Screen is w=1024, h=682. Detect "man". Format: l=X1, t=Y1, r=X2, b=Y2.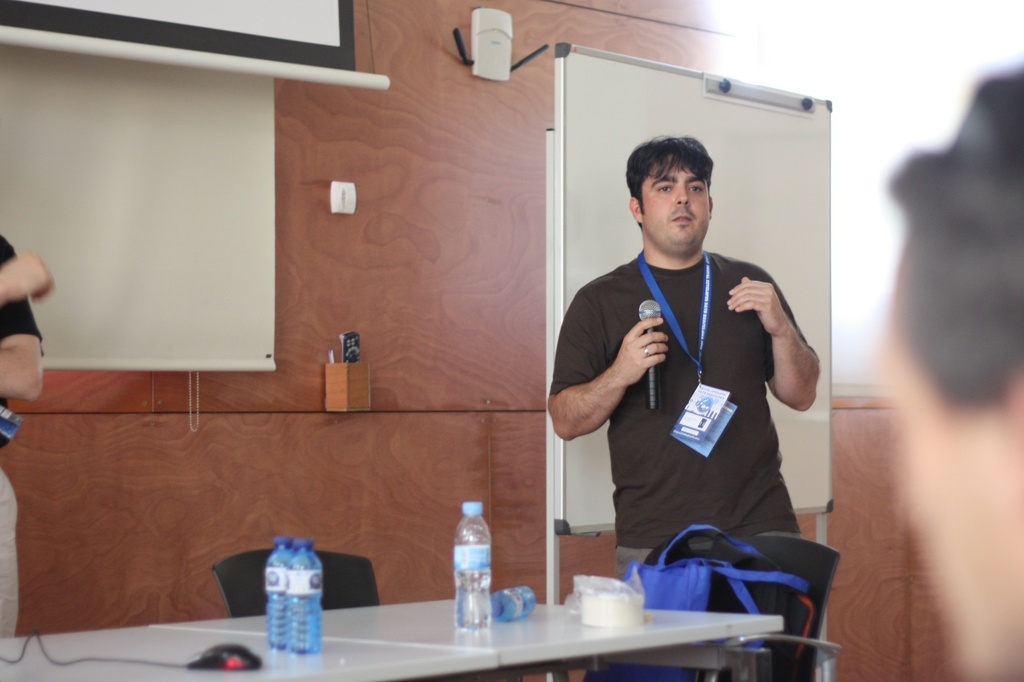
l=561, t=122, r=826, b=586.
